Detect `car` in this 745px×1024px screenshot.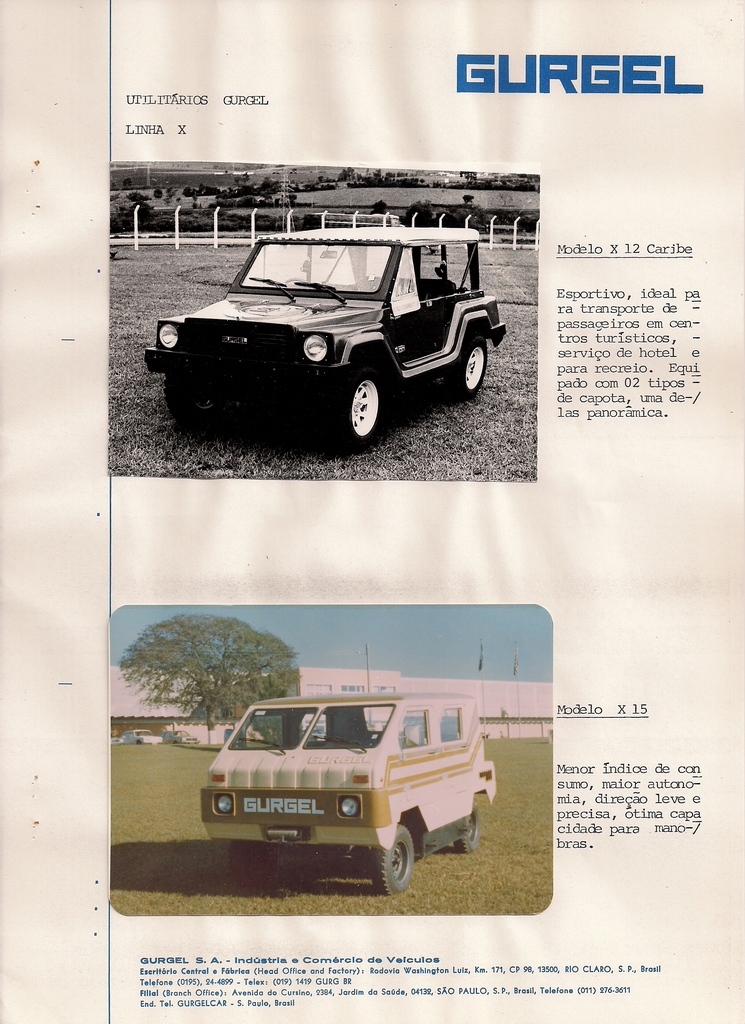
Detection: <bbox>140, 221, 508, 454</bbox>.
